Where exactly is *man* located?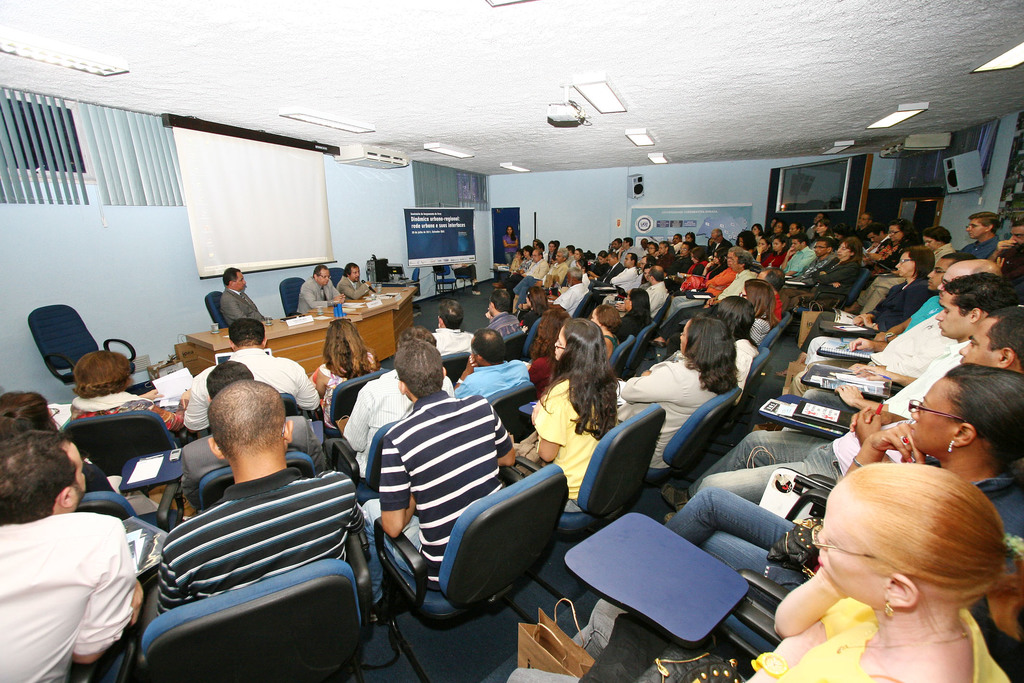
Its bounding box is (x1=507, y1=244, x2=567, y2=324).
